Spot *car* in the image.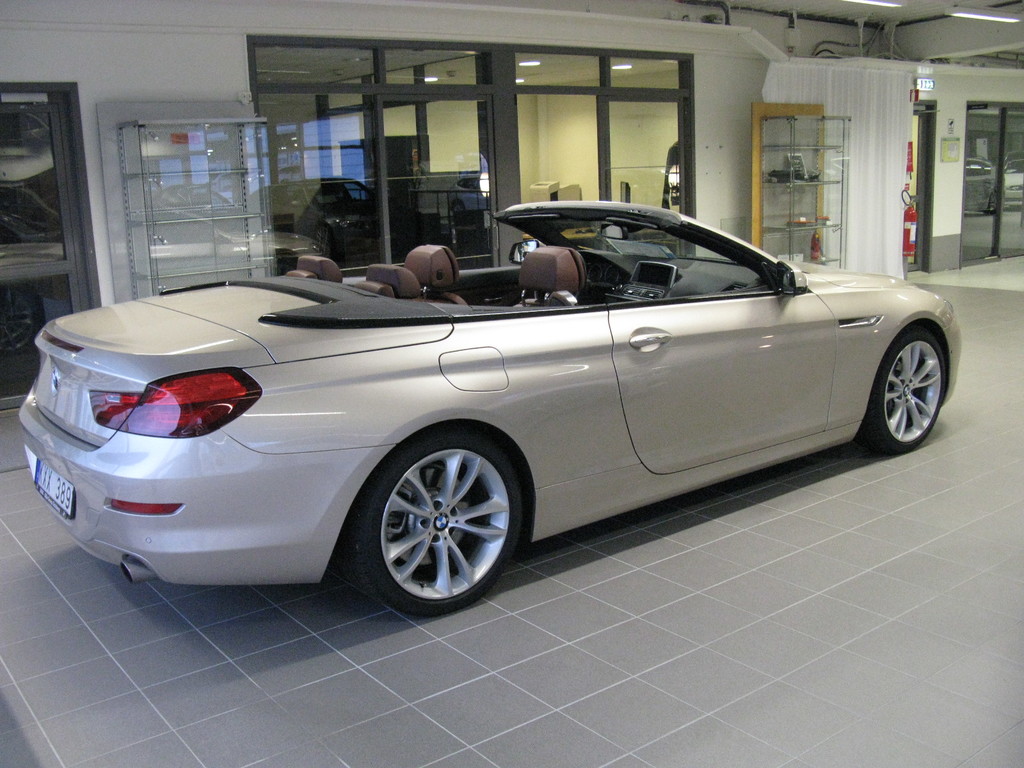
*car* found at 6,212,952,620.
